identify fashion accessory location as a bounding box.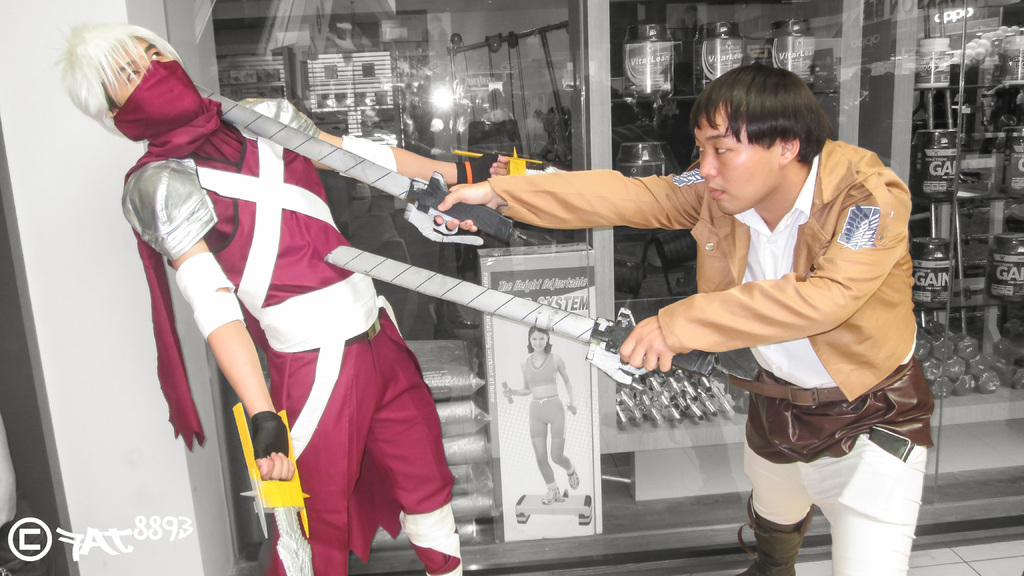
locate(724, 353, 913, 410).
